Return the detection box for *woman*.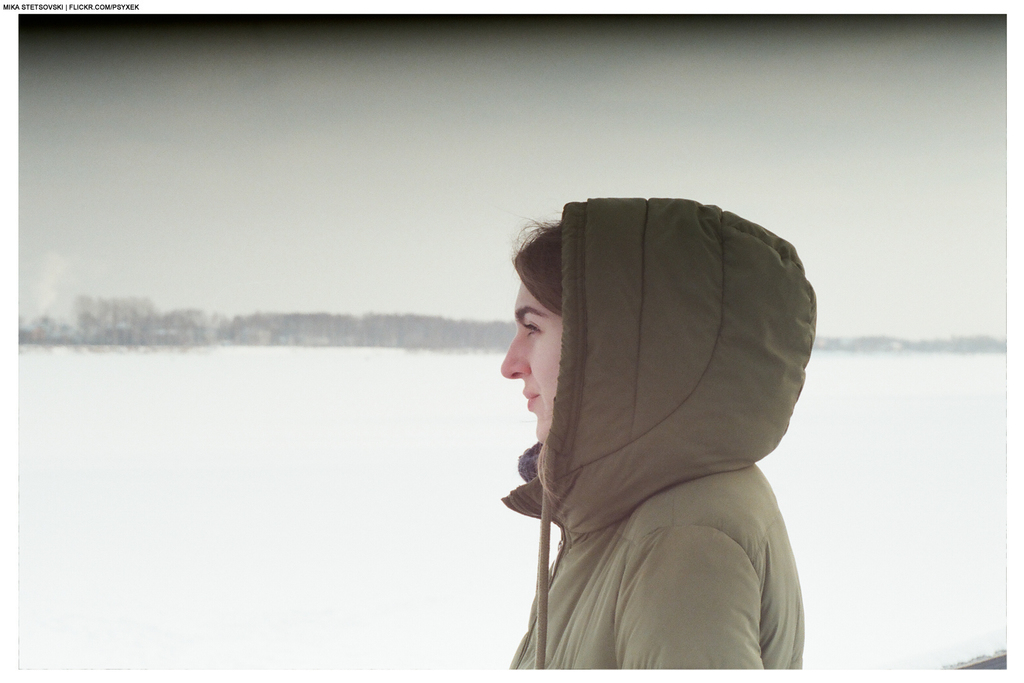
locate(507, 193, 817, 668).
